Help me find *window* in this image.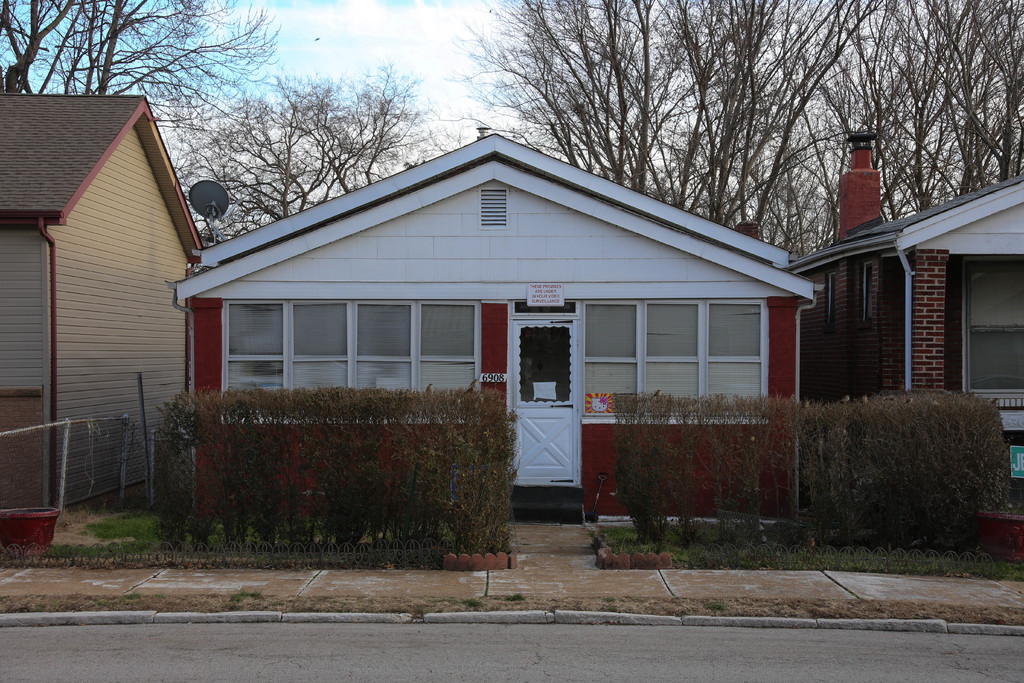
Found it: pyautogui.locateOnScreen(227, 303, 283, 357).
